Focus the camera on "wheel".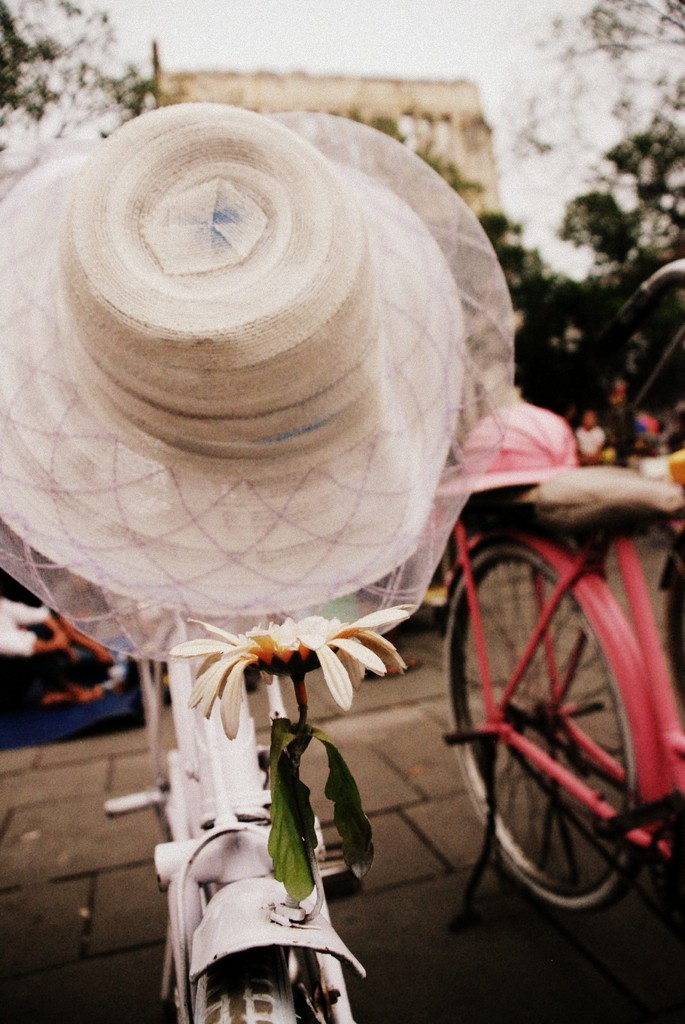
Focus region: crop(436, 547, 641, 922).
